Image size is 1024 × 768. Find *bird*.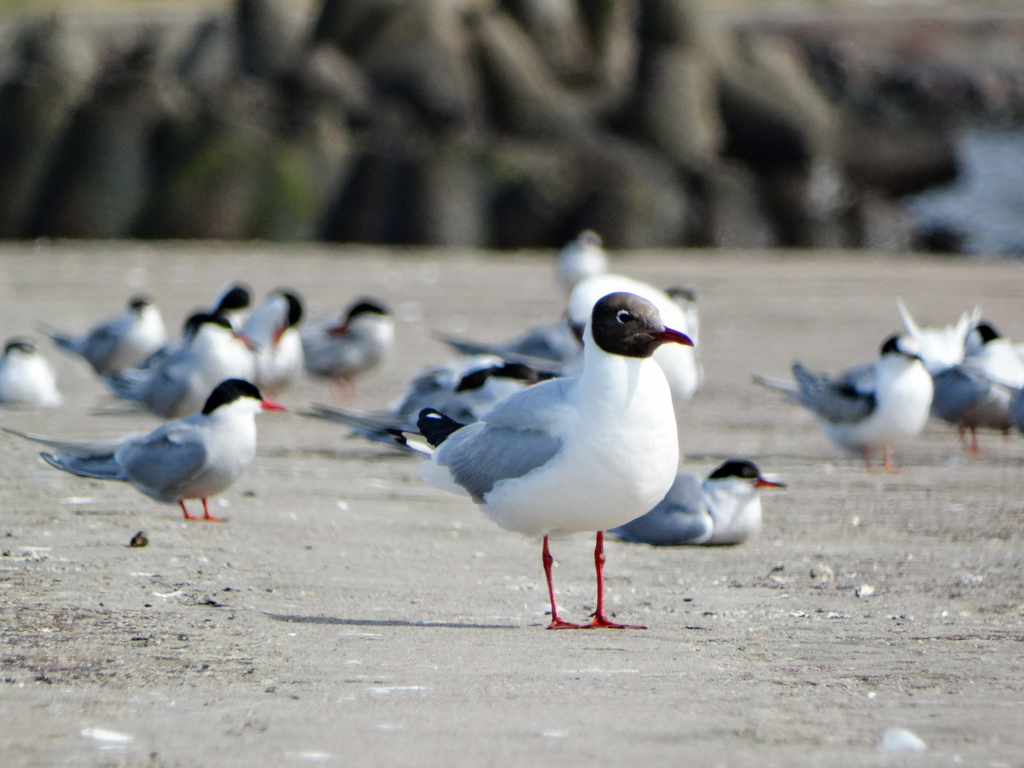
<region>216, 282, 248, 342</region>.
